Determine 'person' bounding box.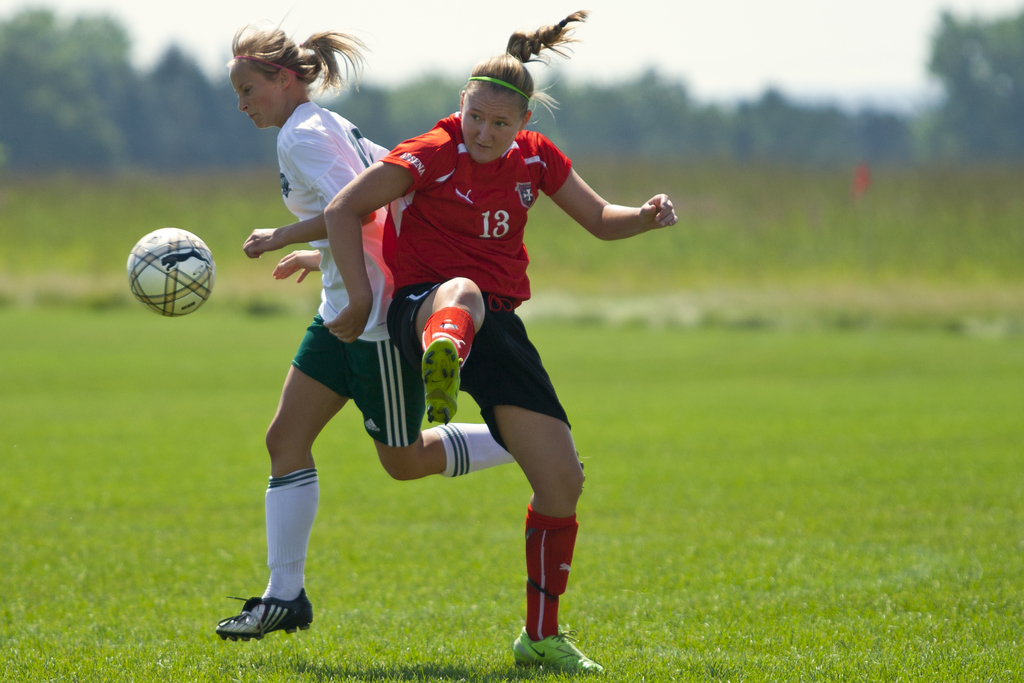
Determined: (215, 7, 586, 645).
